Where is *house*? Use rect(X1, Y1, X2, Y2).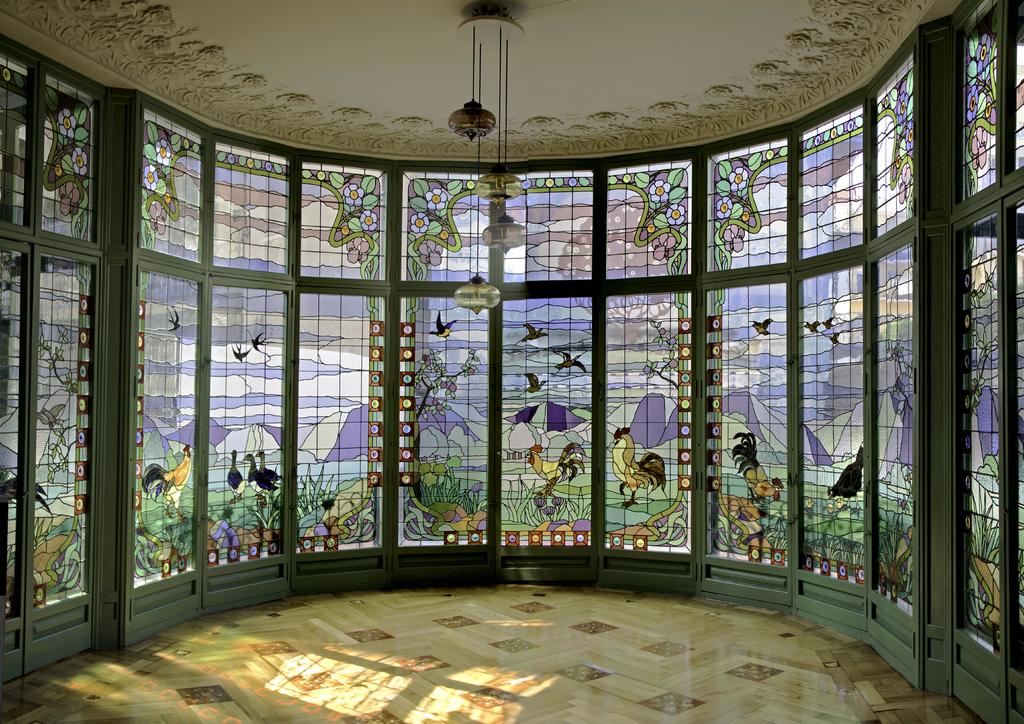
rect(0, 0, 1023, 723).
